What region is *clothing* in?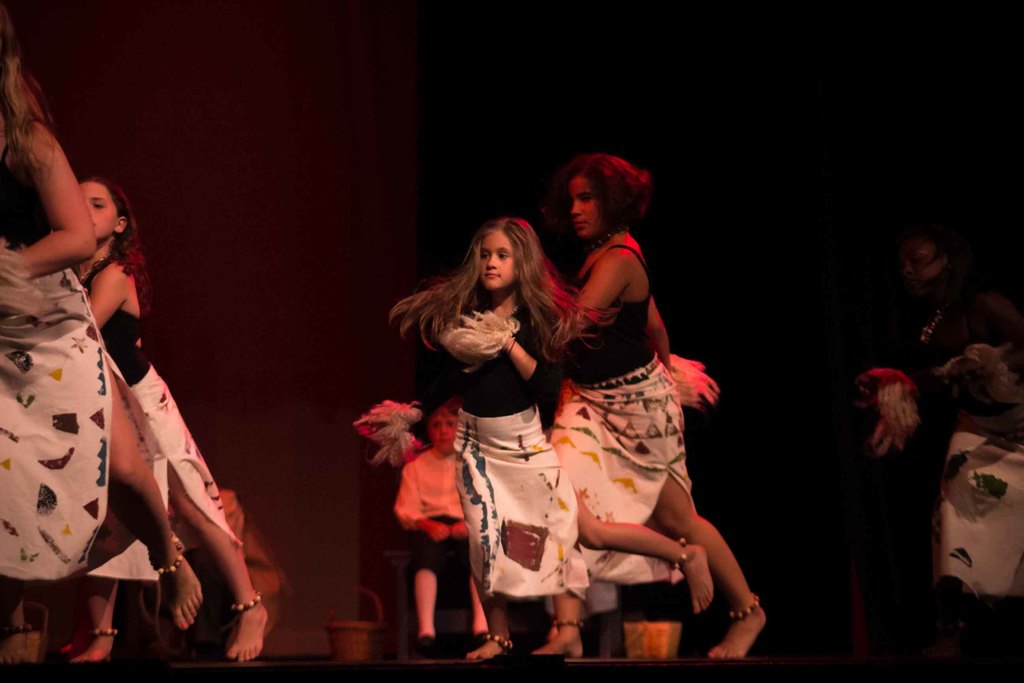
box(456, 298, 591, 609).
